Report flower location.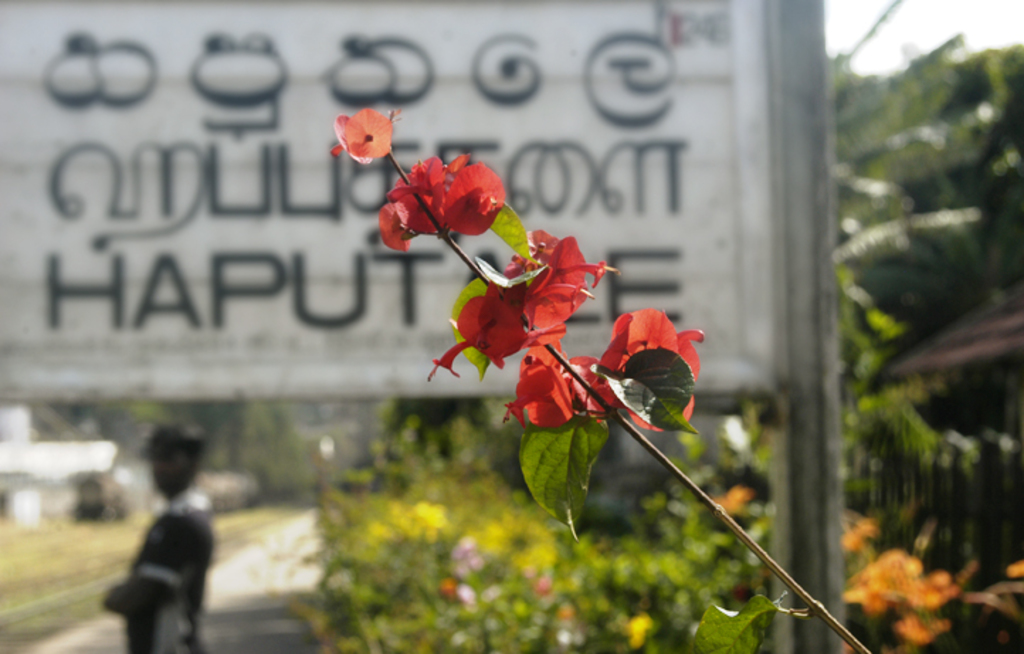
Report: rect(424, 227, 610, 380).
